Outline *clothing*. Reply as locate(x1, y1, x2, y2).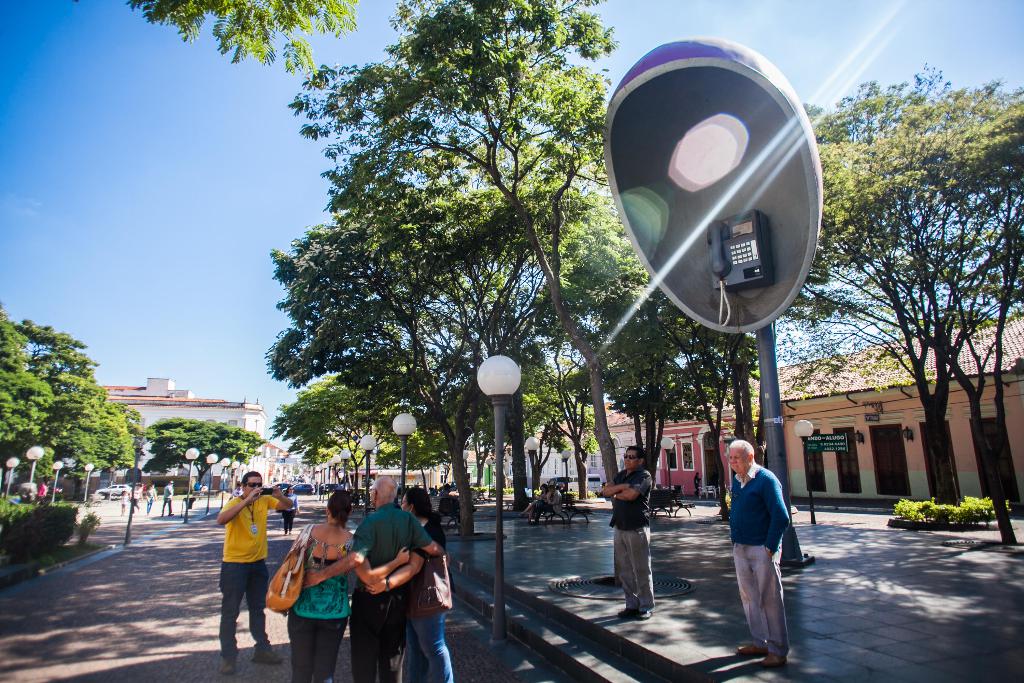
locate(534, 493, 546, 509).
